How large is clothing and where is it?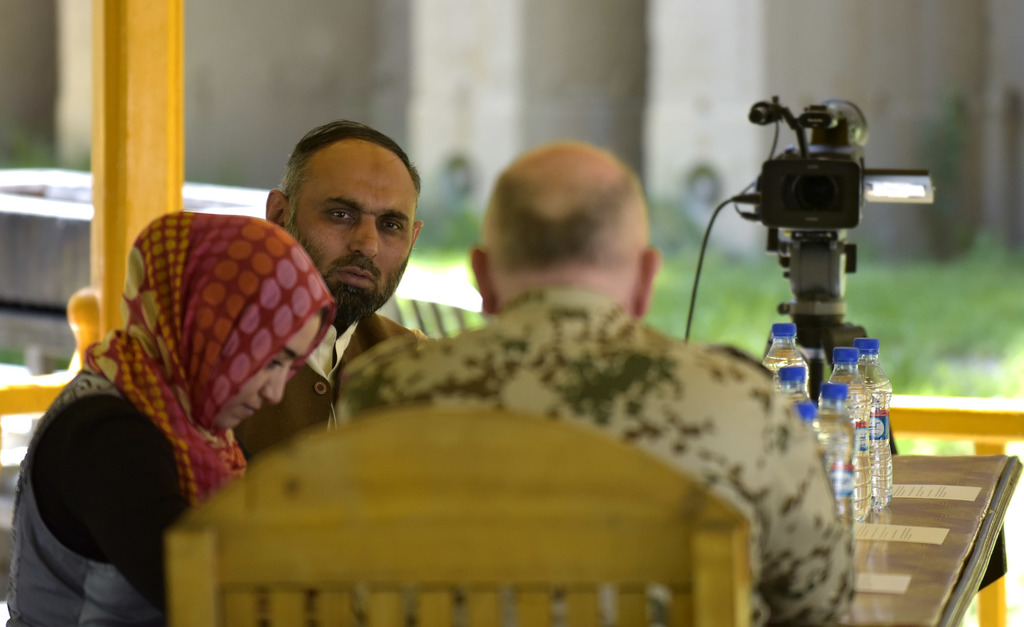
Bounding box: 239/312/419/480.
